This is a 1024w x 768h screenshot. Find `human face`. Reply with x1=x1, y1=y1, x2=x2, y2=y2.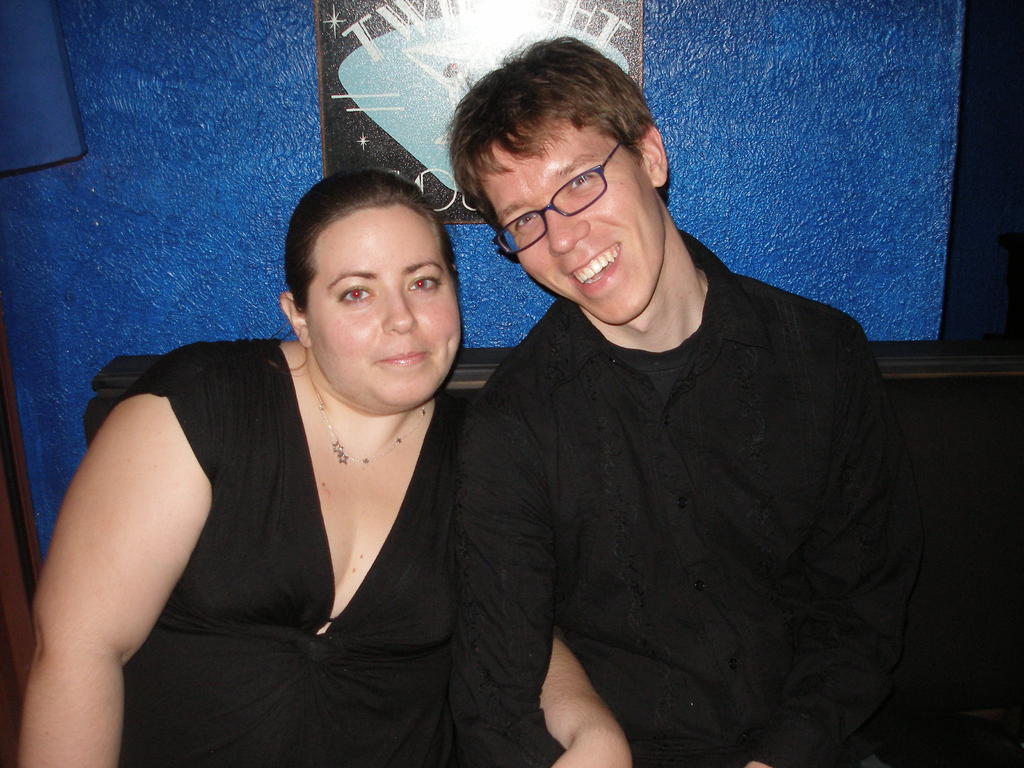
x1=305, y1=204, x2=465, y2=408.
